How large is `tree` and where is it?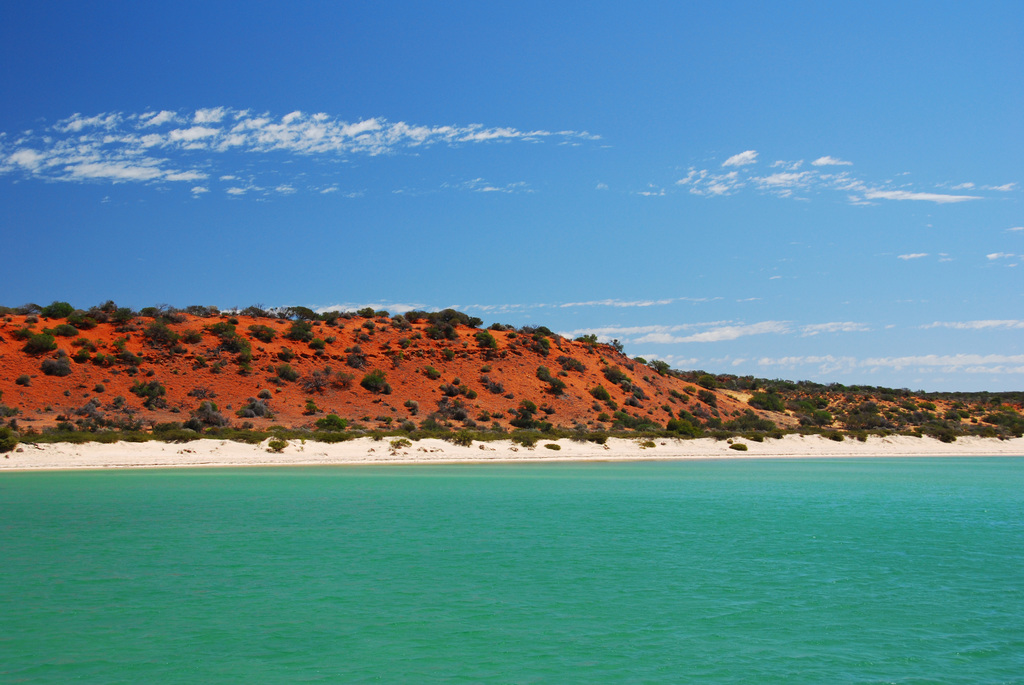
Bounding box: x1=122 y1=352 x2=145 y2=366.
